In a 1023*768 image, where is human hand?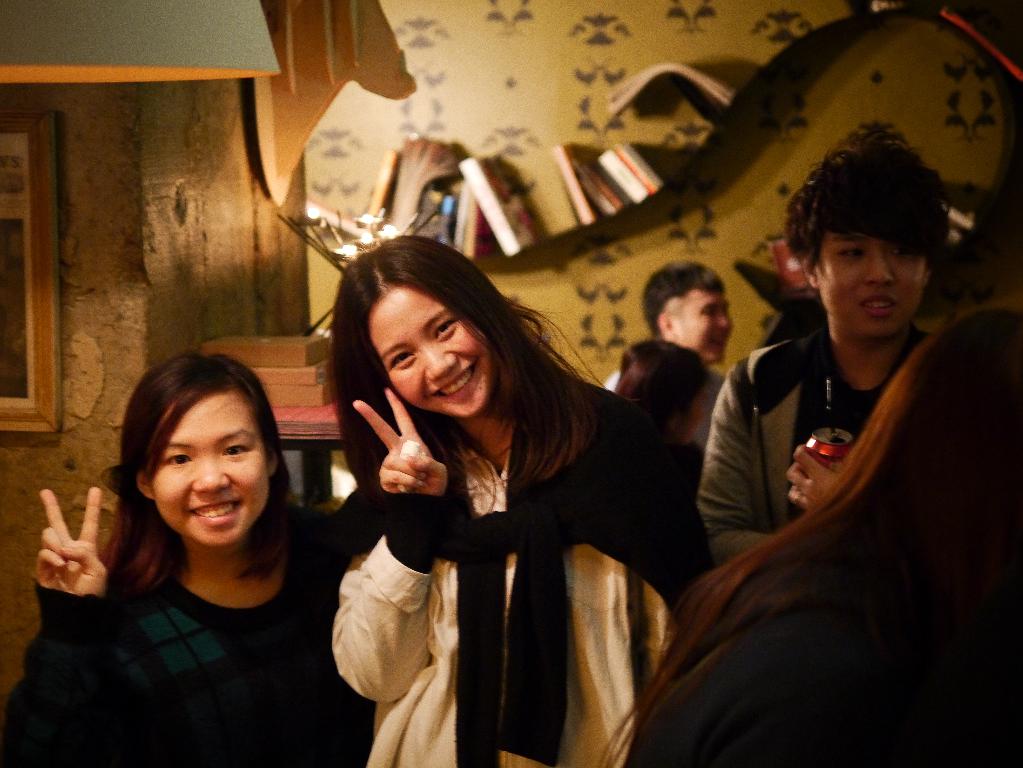
bbox=(348, 385, 450, 501).
